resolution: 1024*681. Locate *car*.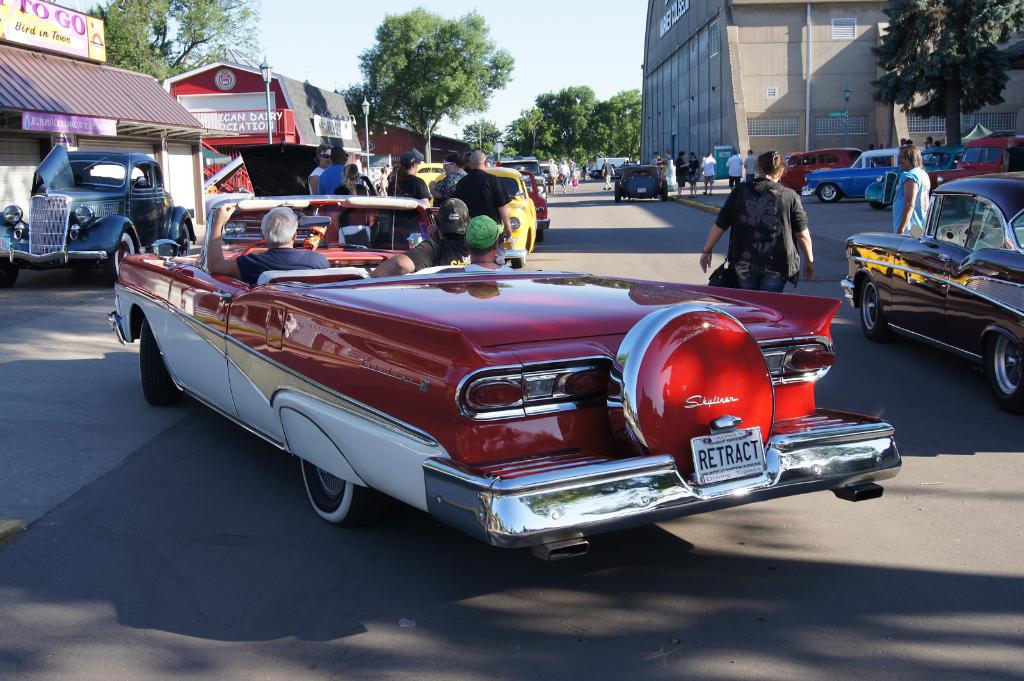
612:161:668:198.
